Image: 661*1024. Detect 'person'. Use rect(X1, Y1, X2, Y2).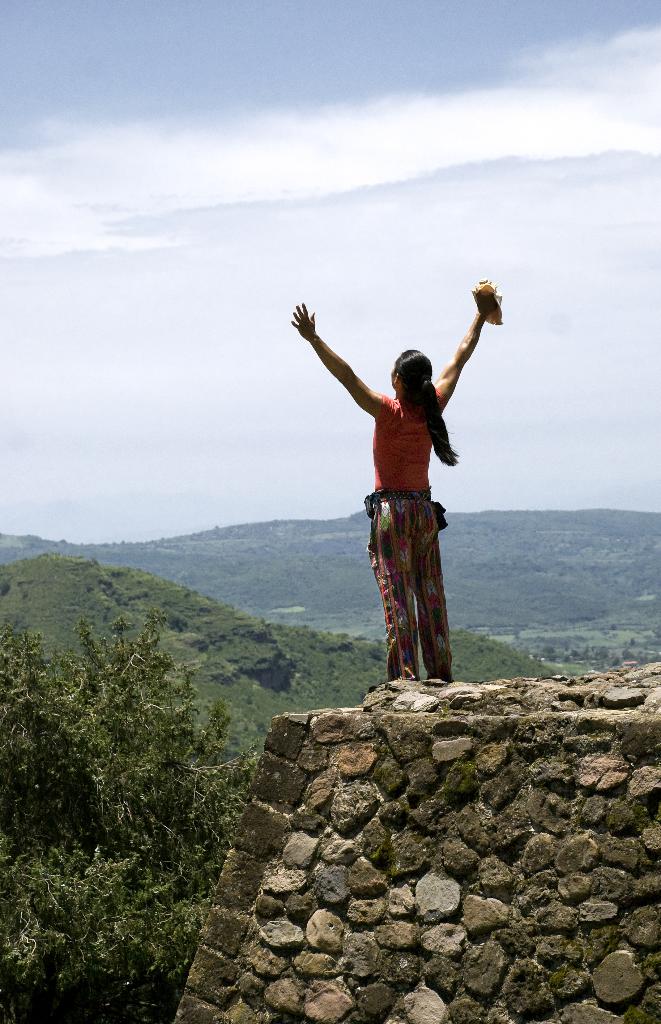
rect(294, 289, 495, 684).
